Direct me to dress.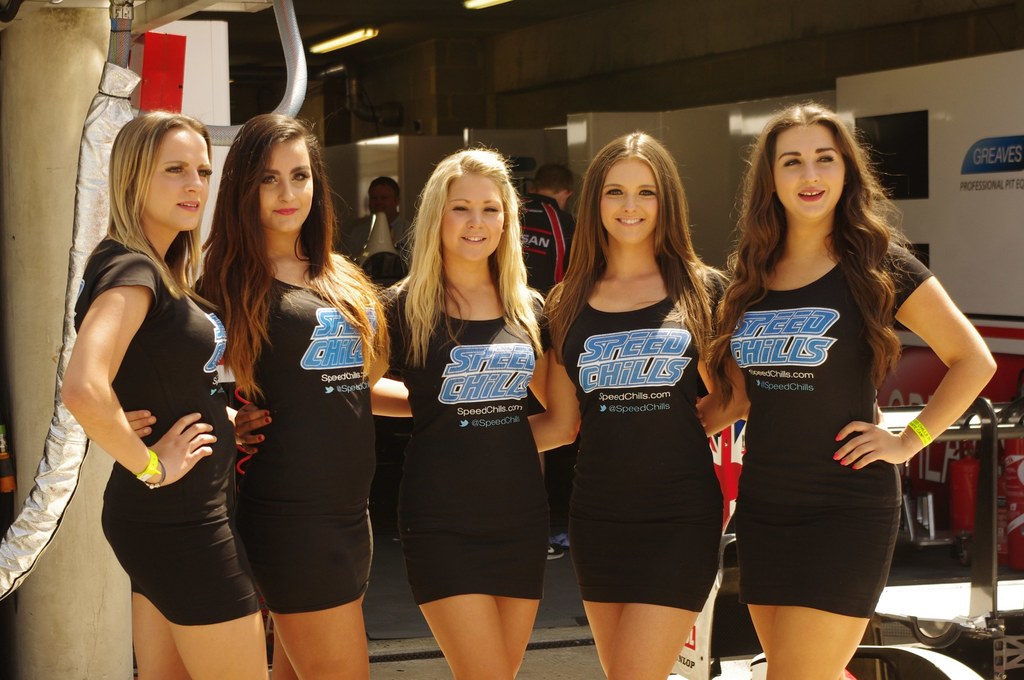
Direction: box=[75, 234, 934, 623].
